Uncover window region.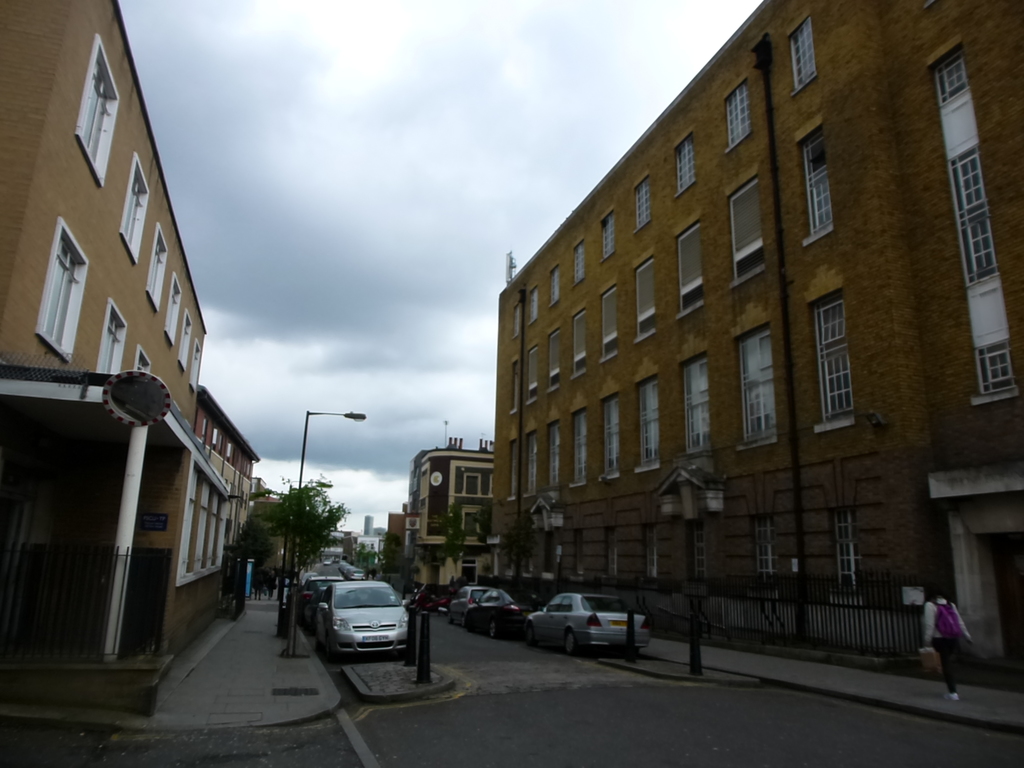
Uncovered: select_region(719, 79, 758, 148).
